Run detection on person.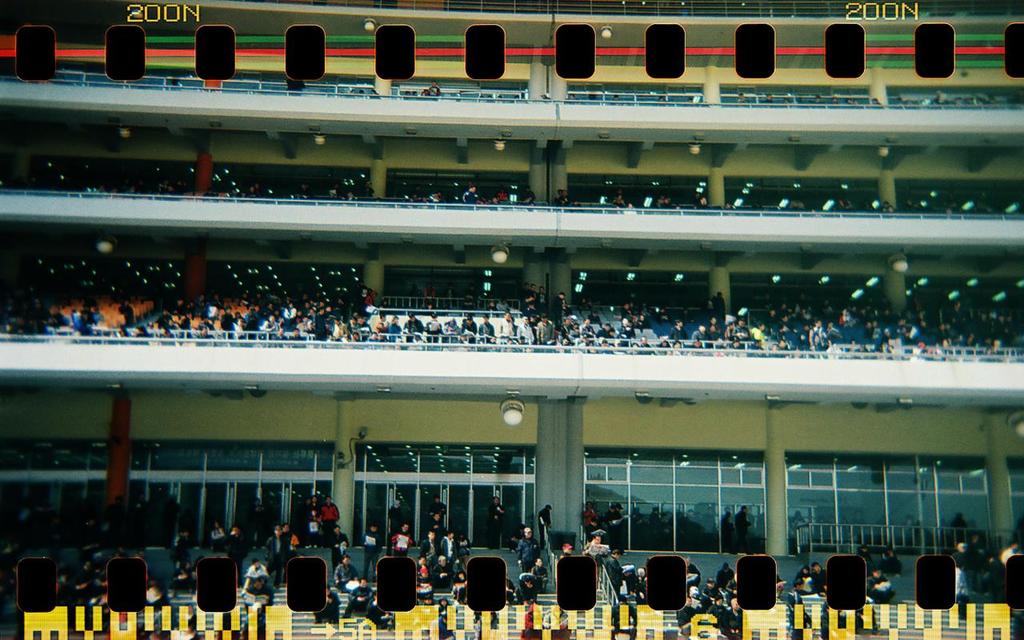
Result: region(603, 547, 632, 618).
